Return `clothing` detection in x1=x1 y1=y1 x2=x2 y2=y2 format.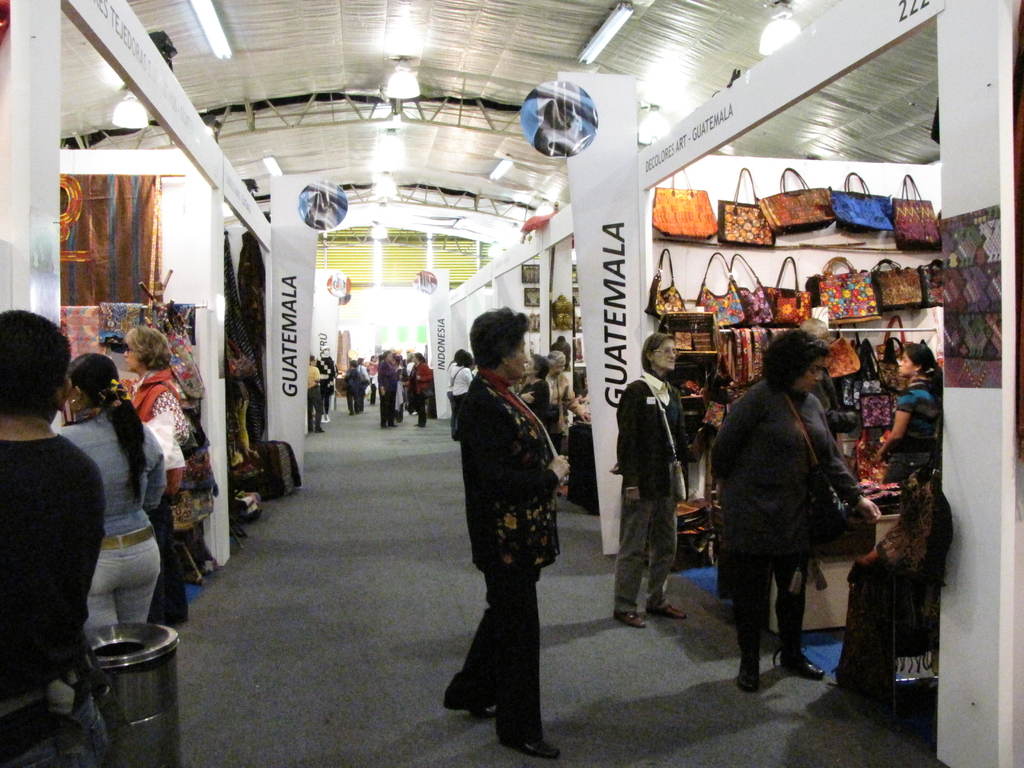
x1=708 y1=374 x2=872 y2=659.
